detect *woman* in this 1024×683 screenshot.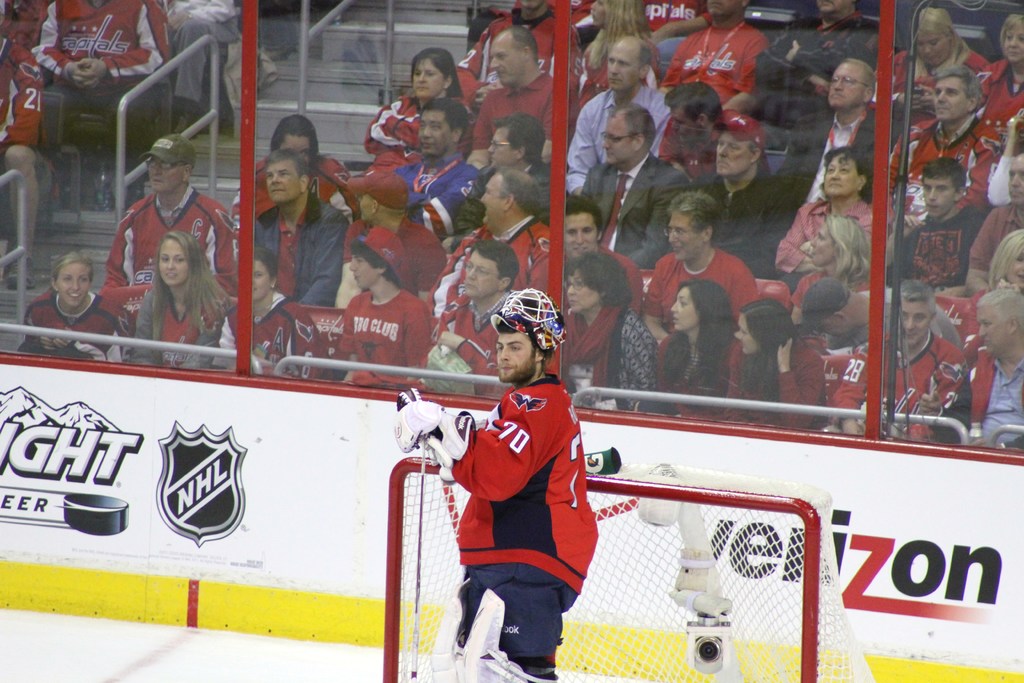
Detection: box(134, 231, 229, 371).
